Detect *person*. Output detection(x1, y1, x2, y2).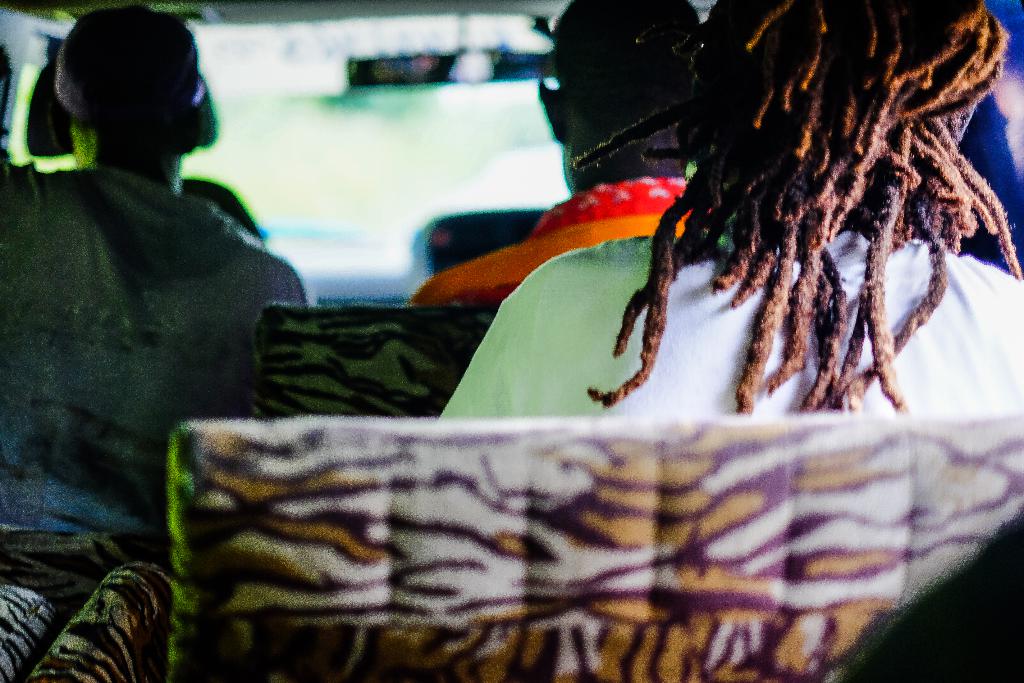
detection(0, 0, 309, 531).
